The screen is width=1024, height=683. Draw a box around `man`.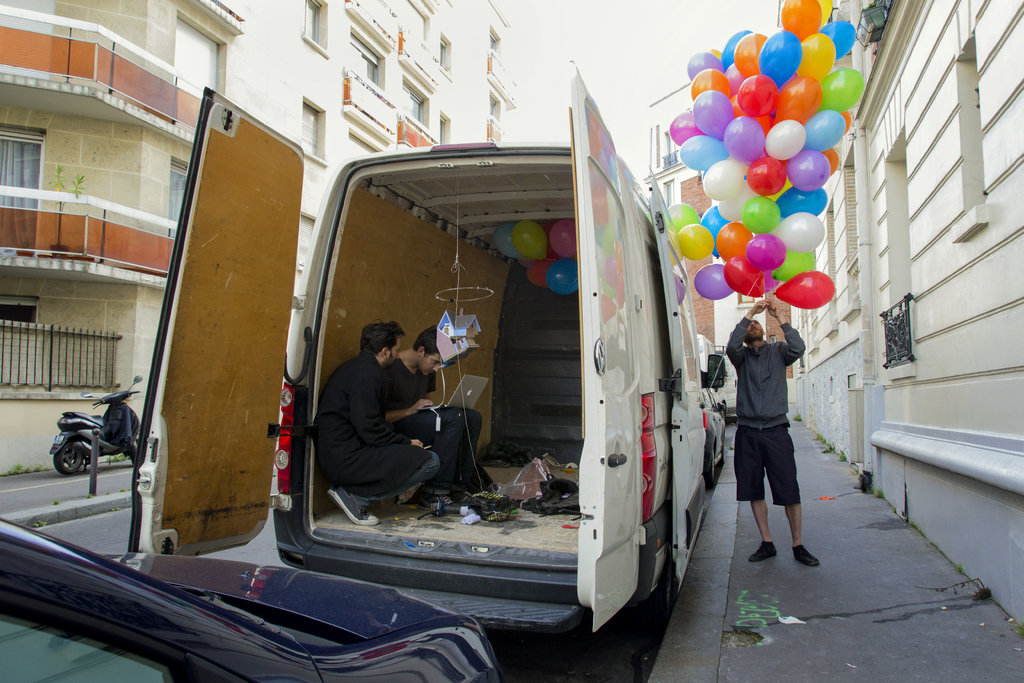
(723,295,823,574).
